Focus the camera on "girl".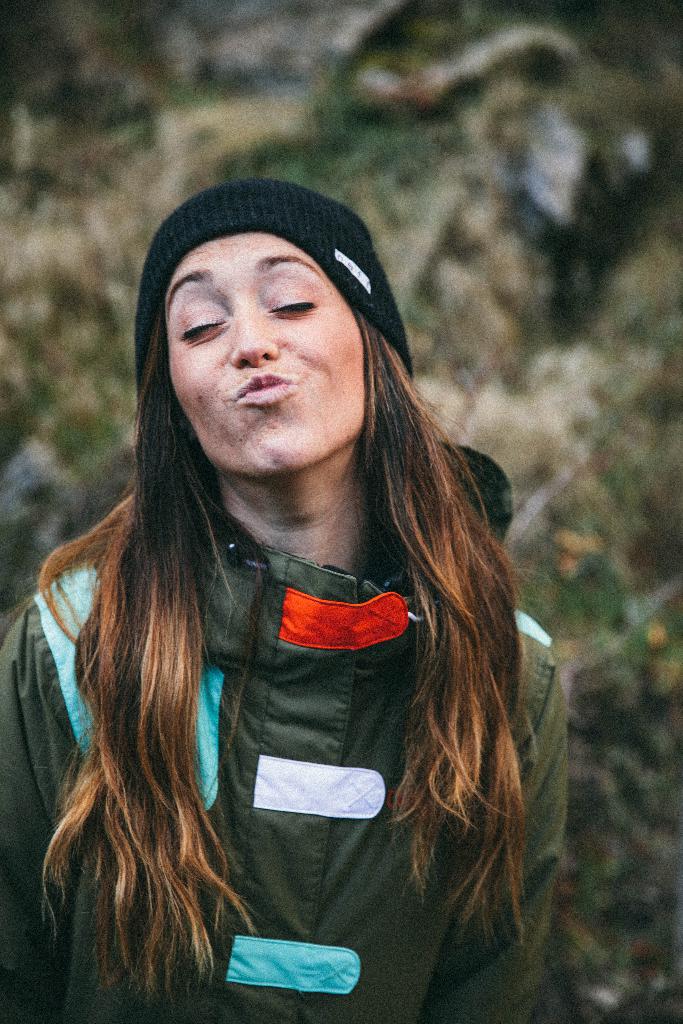
Focus region: (0,180,566,1023).
